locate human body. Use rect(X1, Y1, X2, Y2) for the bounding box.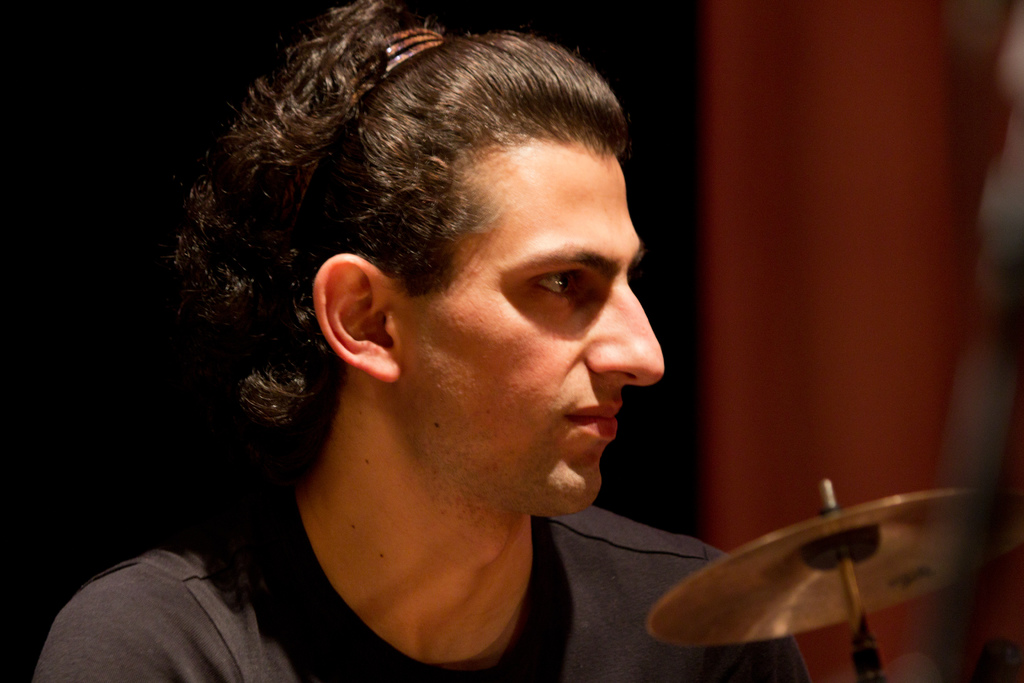
rect(108, 76, 796, 682).
